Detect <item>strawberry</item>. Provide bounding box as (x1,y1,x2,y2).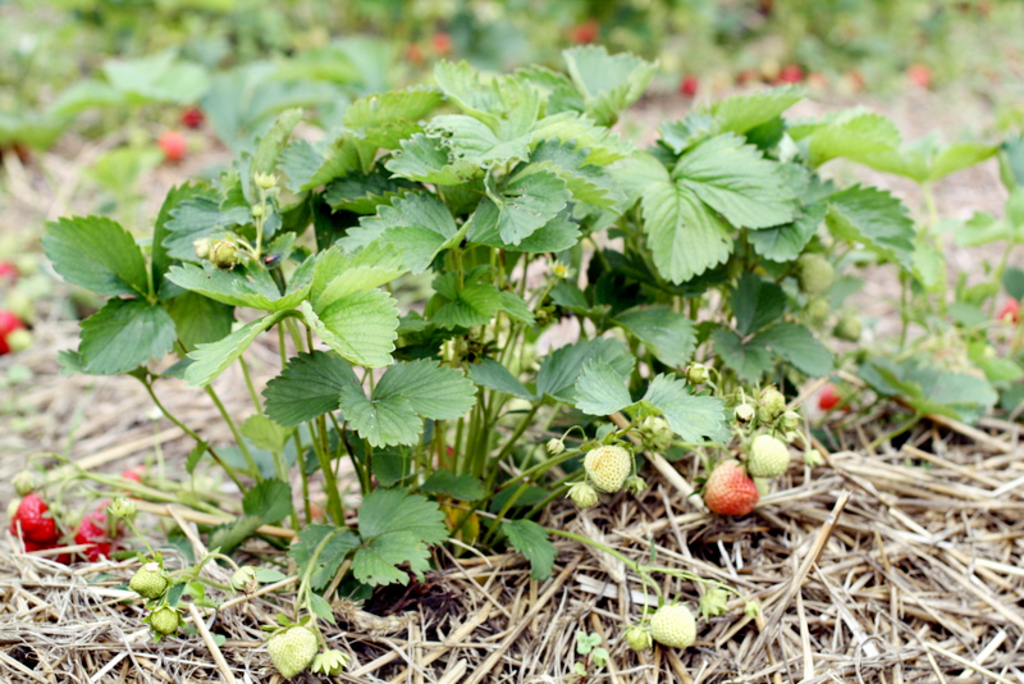
(0,254,18,297).
